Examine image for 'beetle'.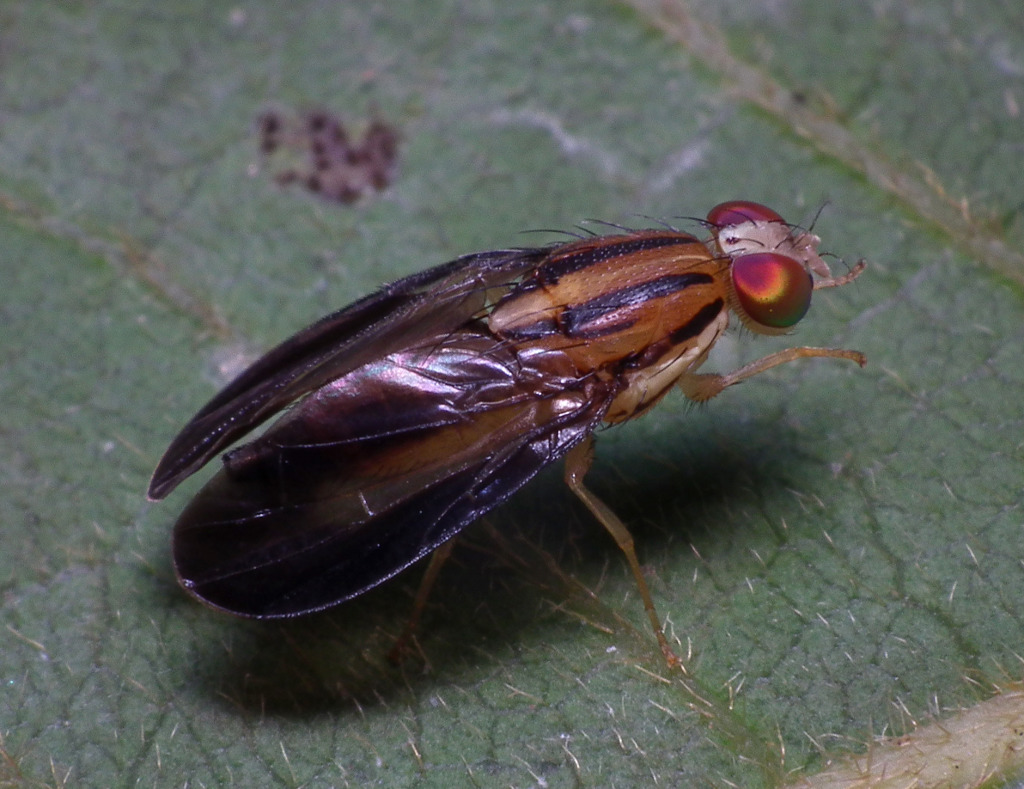
Examination result: {"left": 148, "top": 238, "right": 786, "bottom": 696}.
